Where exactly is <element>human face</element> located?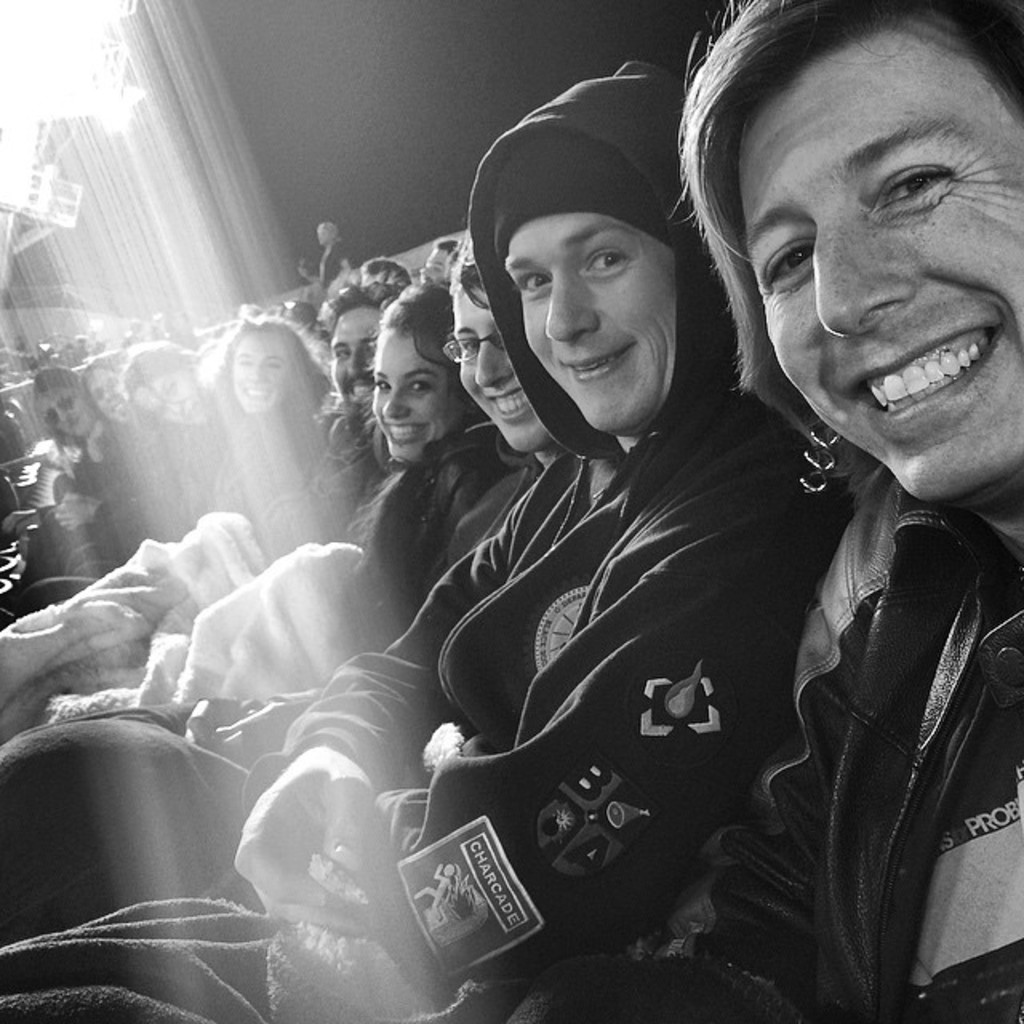
Its bounding box is [86,366,142,426].
